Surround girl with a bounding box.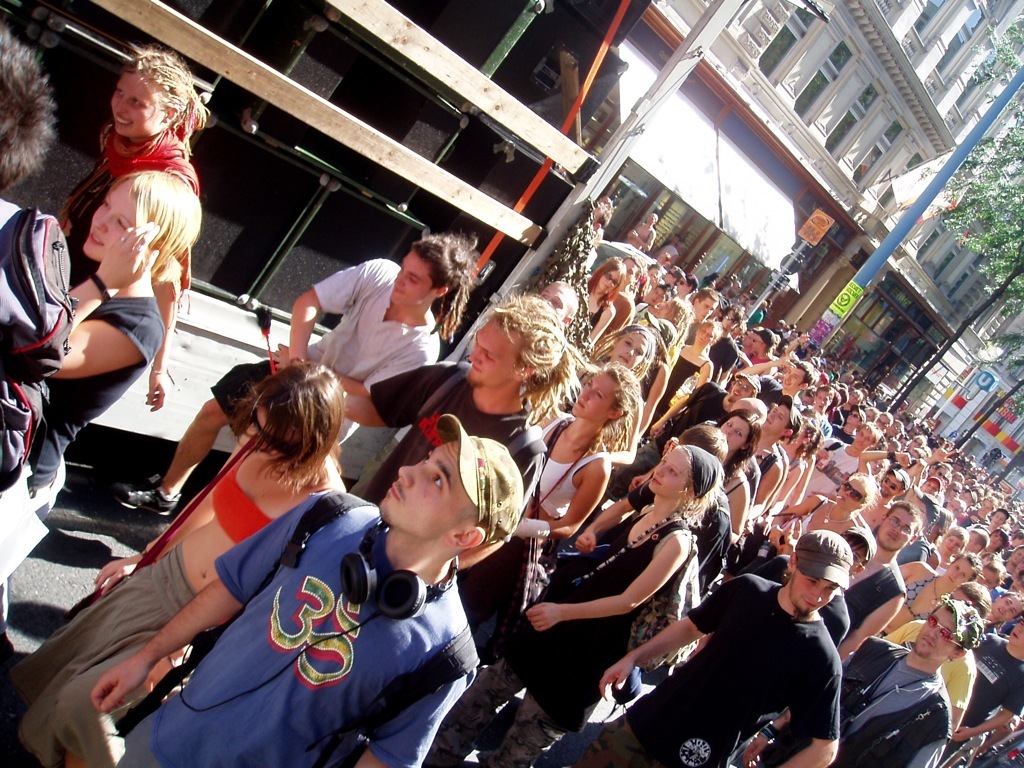
589:323:651:449.
